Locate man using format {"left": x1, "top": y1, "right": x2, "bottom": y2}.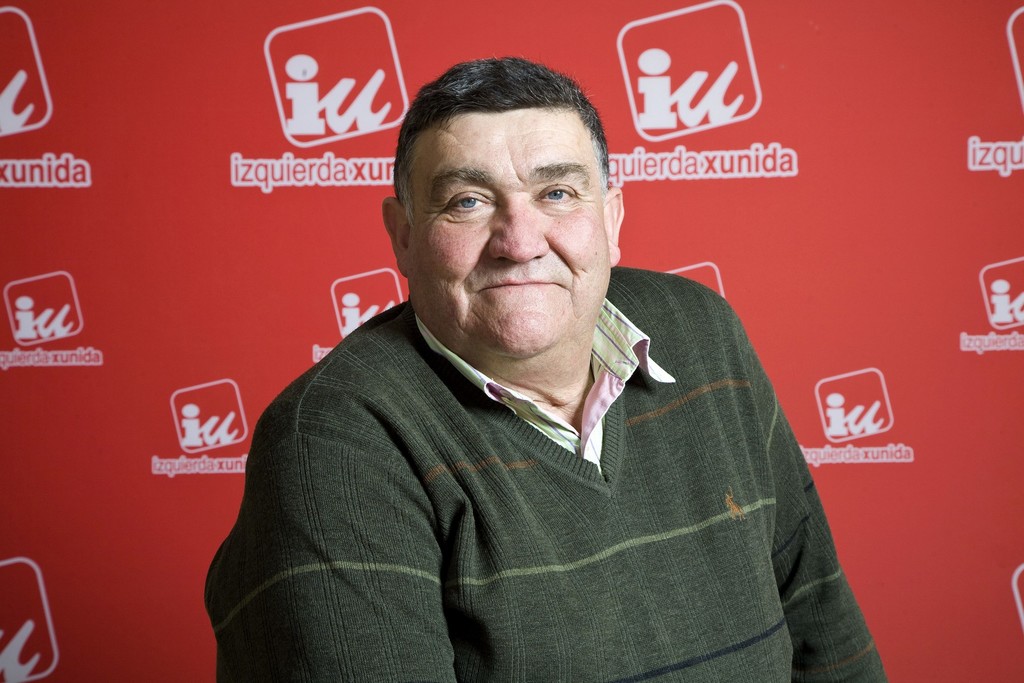
{"left": 216, "top": 68, "right": 870, "bottom": 682}.
